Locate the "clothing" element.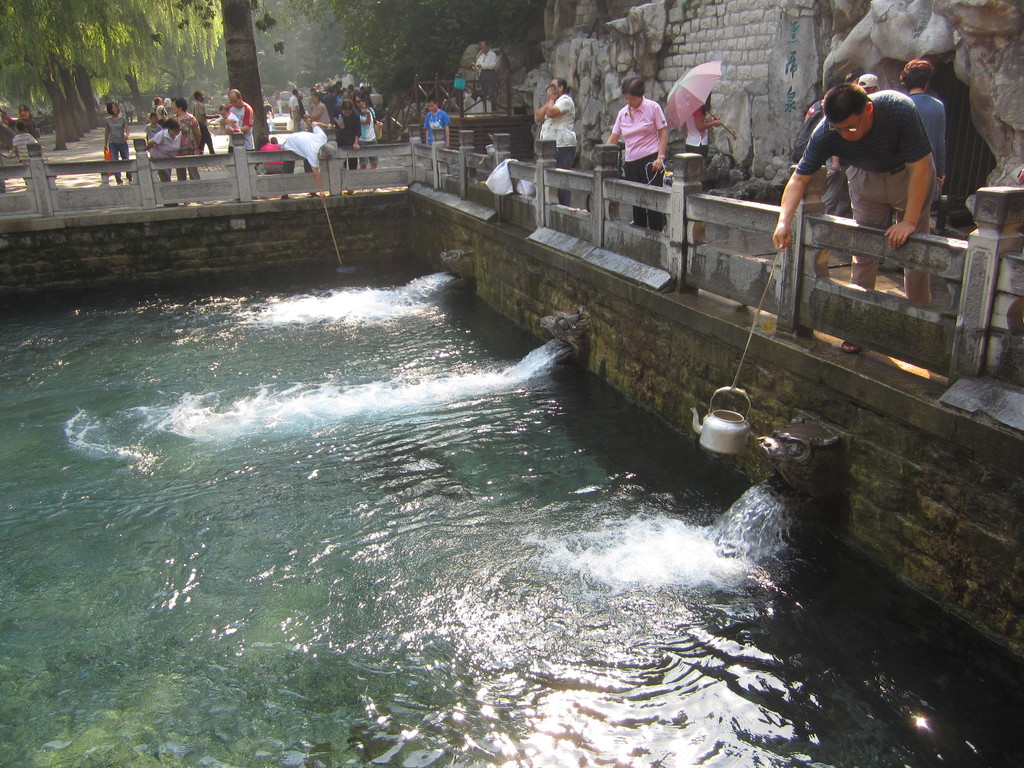
Element bbox: region(146, 131, 179, 191).
